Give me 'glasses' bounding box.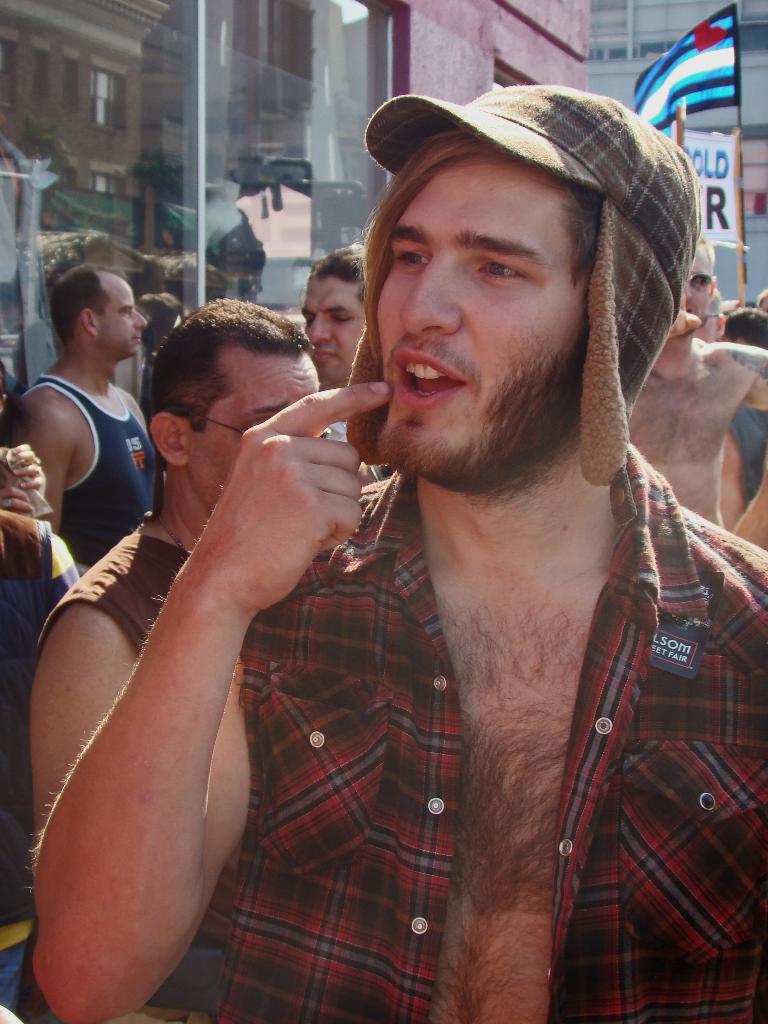
[200, 413, 333, 450].
